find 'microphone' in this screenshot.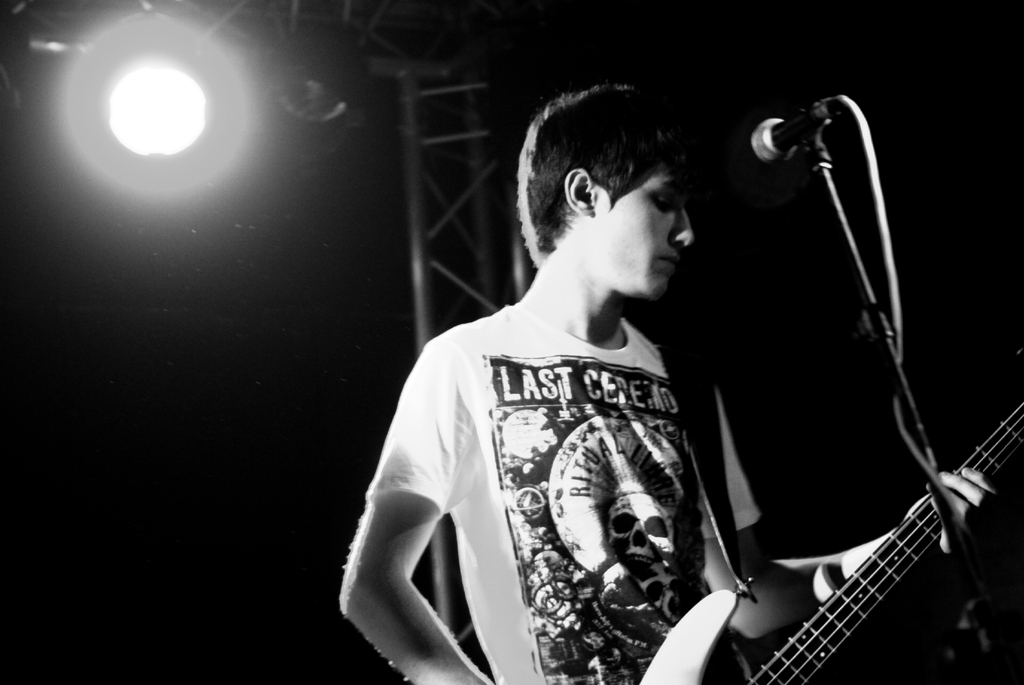
The bounding box for 'microphone' is [left=732, top=100, right=873, bottom=166].
